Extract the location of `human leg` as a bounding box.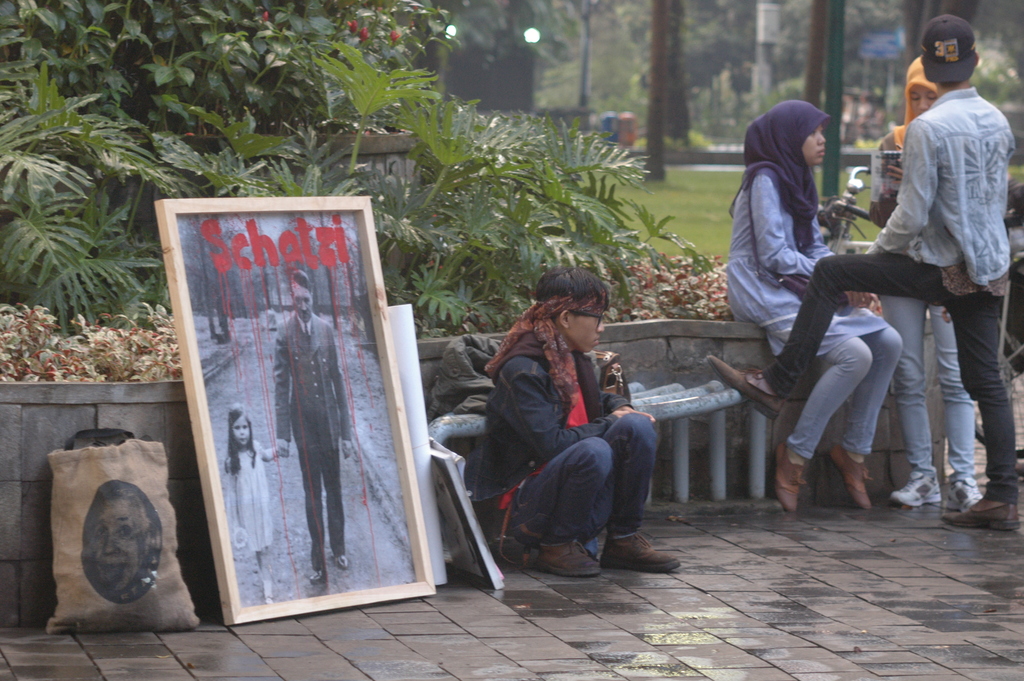
<box>259,523,272,603</box>.
